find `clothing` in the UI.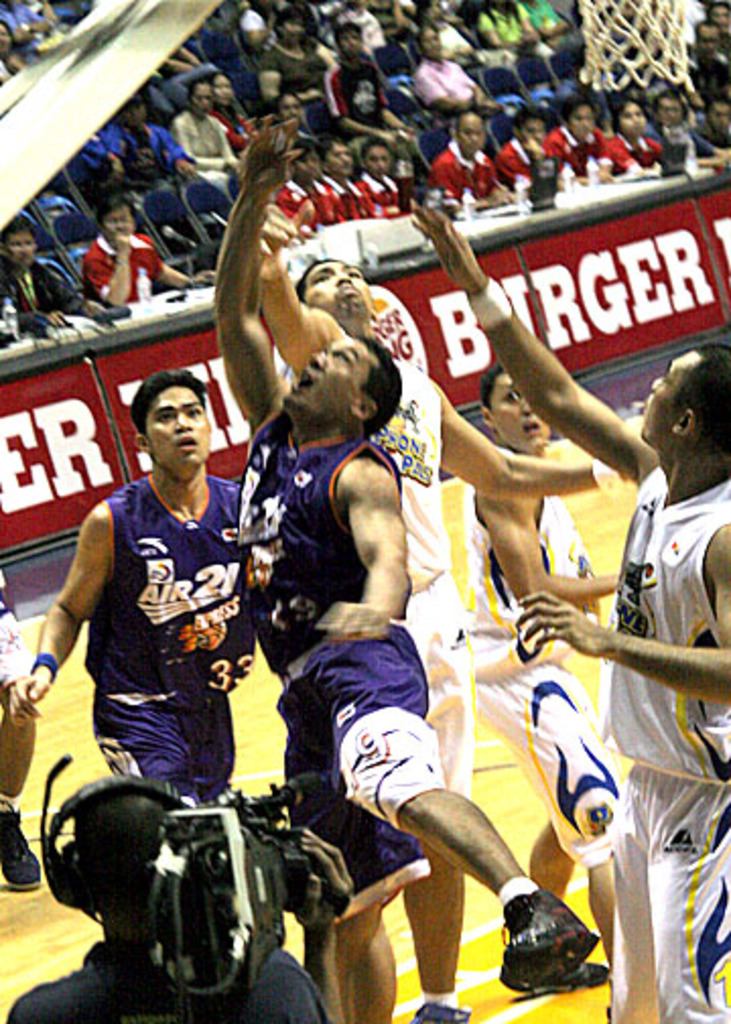
UI element at select_region(439, 488, 599, 876).
